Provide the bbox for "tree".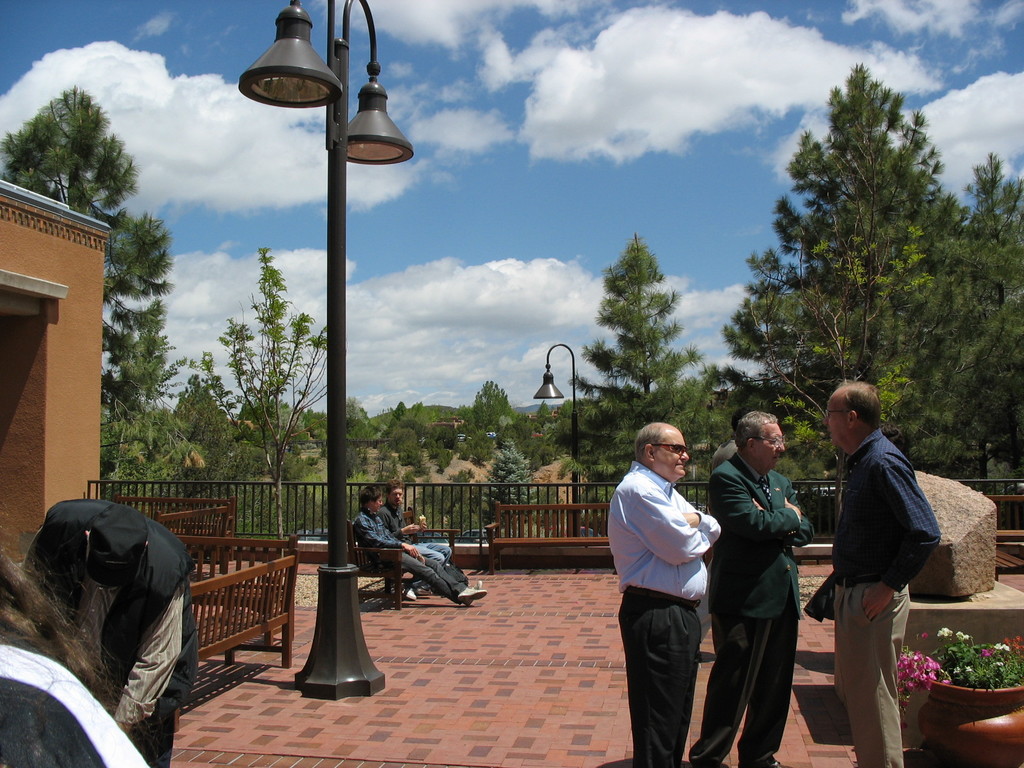
rect(330, 403, 377, 488).
